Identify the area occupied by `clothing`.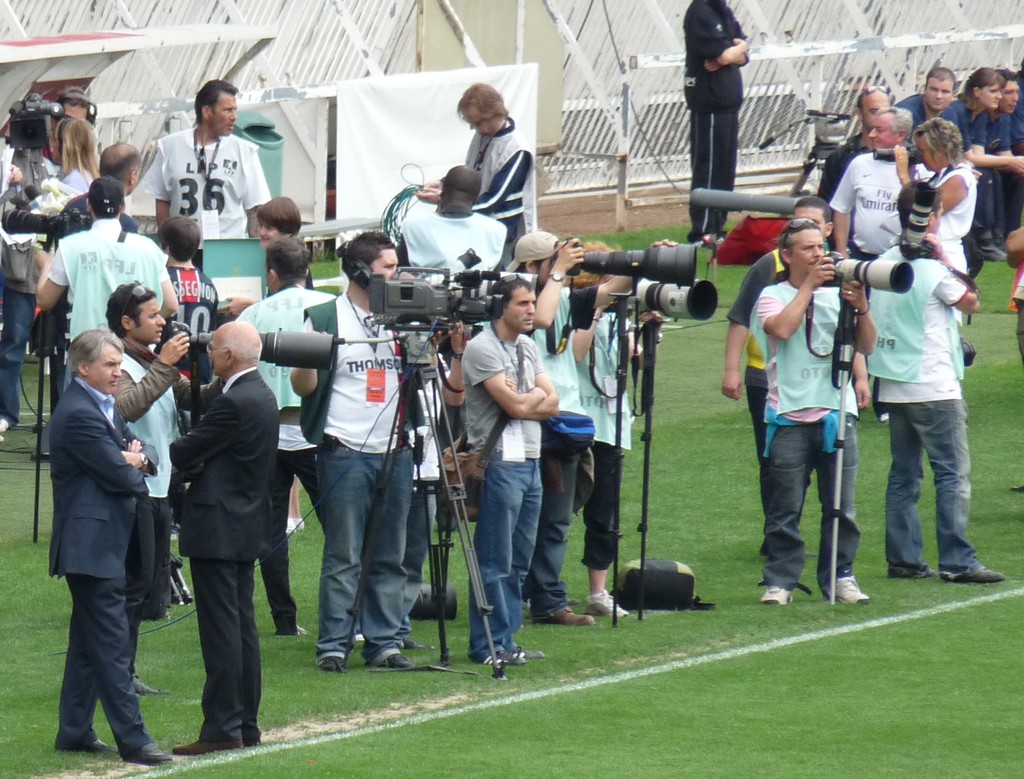
Area: [303,294,425,658].
